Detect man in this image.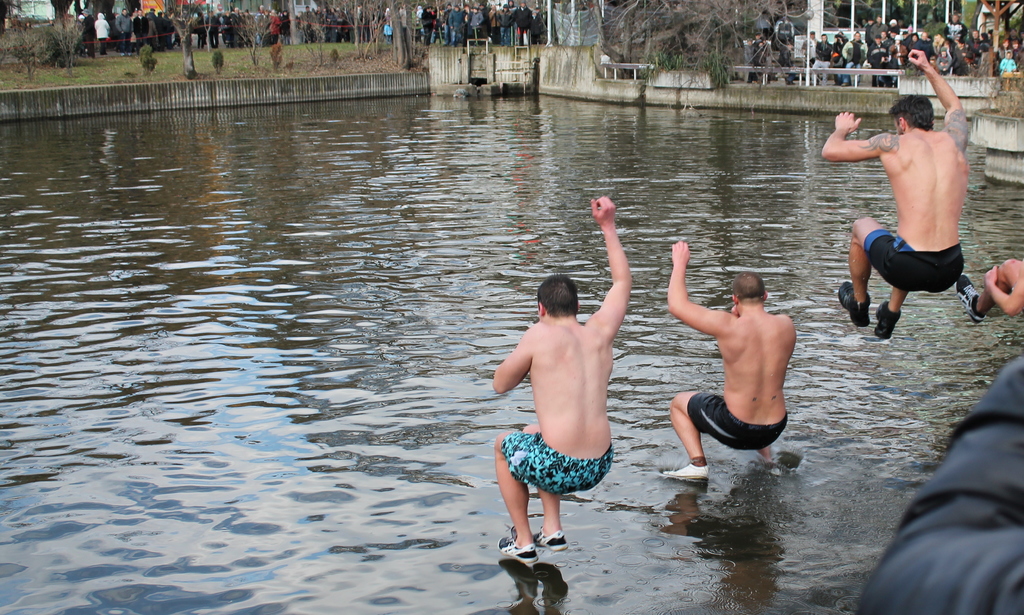
Detection: (303,6,314,44).
